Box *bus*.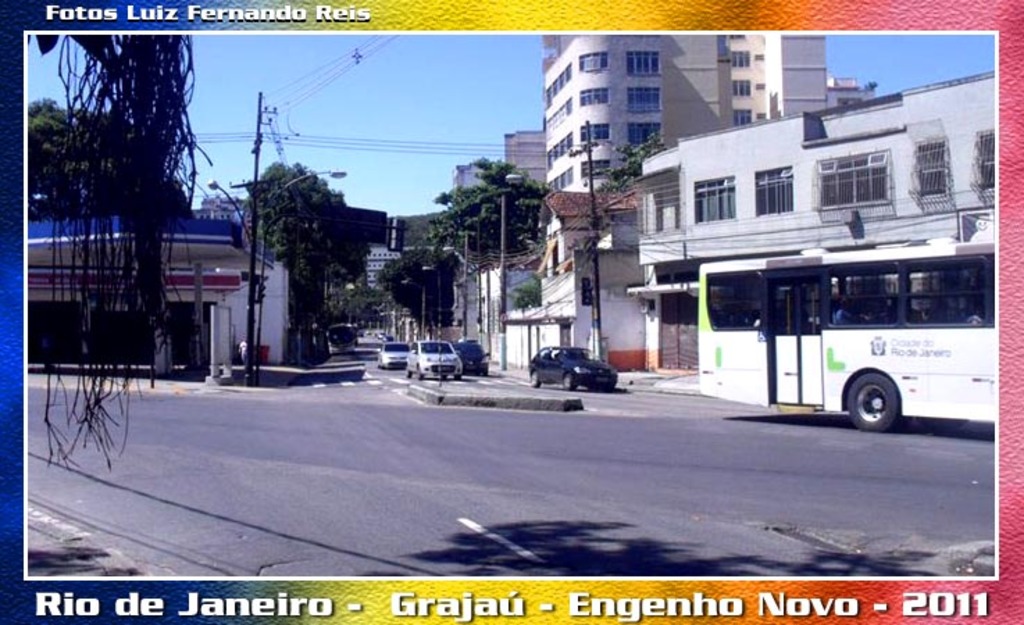
pyautogui.locateOnScreen(697, 240, 996, 431).
